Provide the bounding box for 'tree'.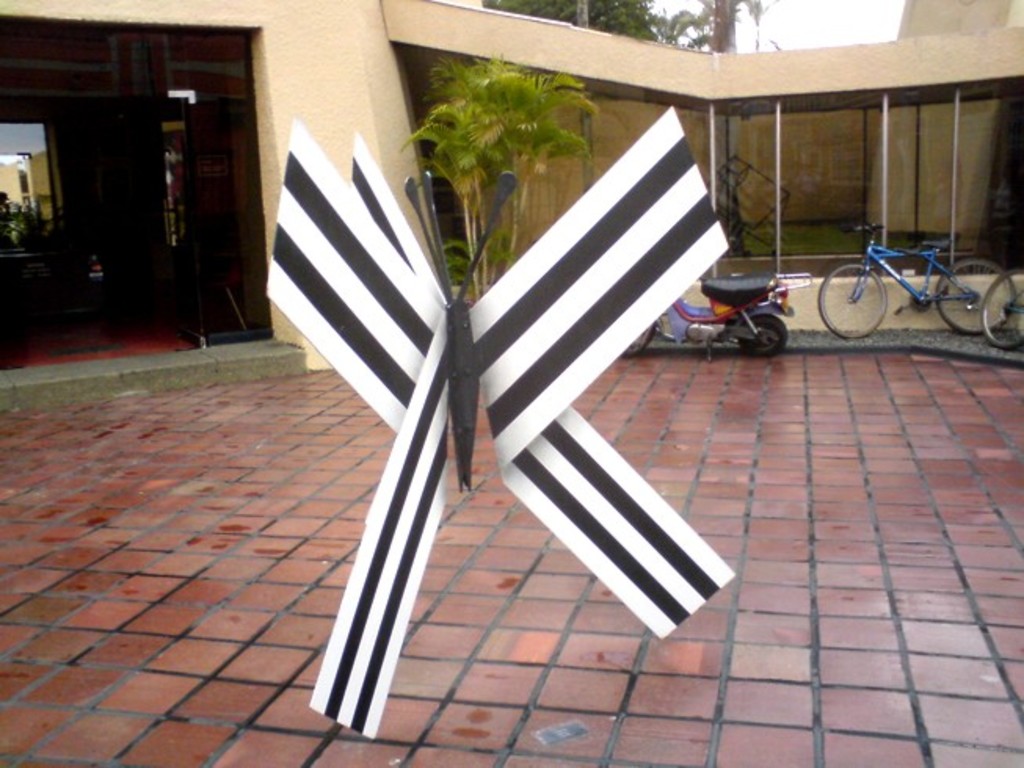
406/60/582/279.
